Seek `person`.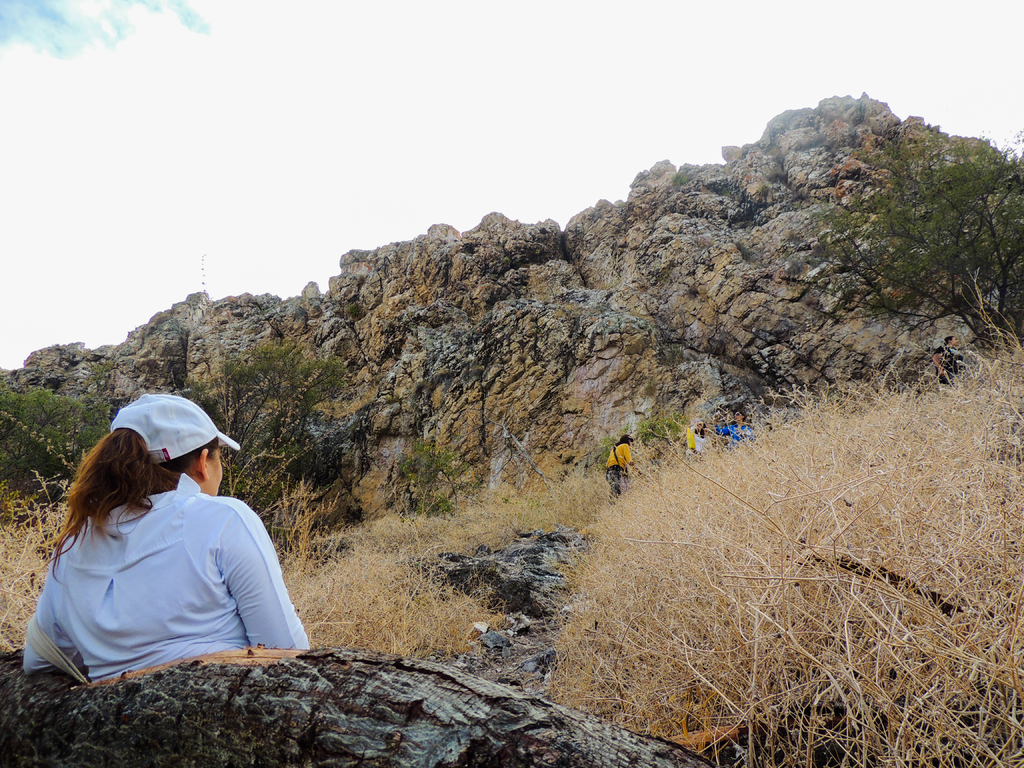
(left=34, top=392, right=308, bottom=682).
